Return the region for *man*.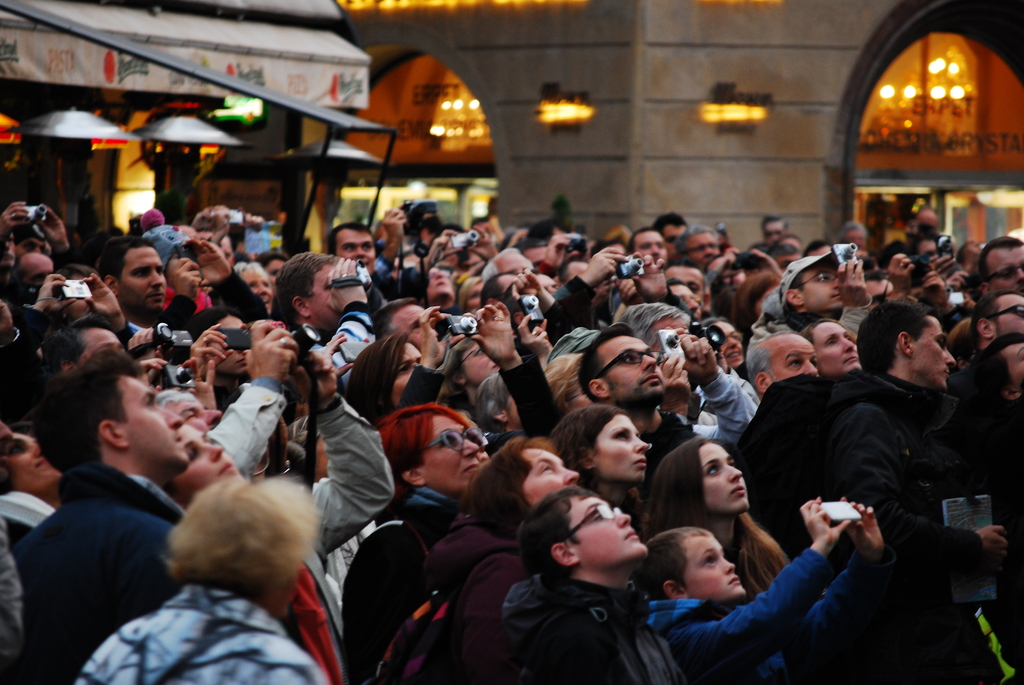
box(819, 292, 1022, 684).
